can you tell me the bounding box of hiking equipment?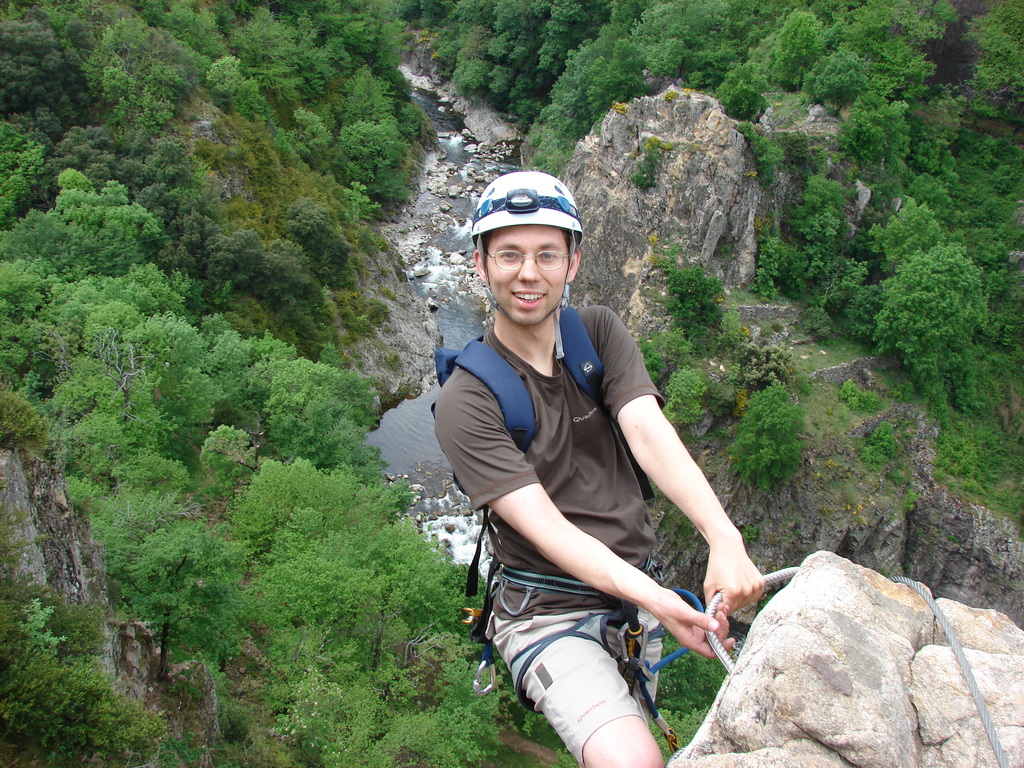
x1=428, y1=300, x2=658, y2=607.
